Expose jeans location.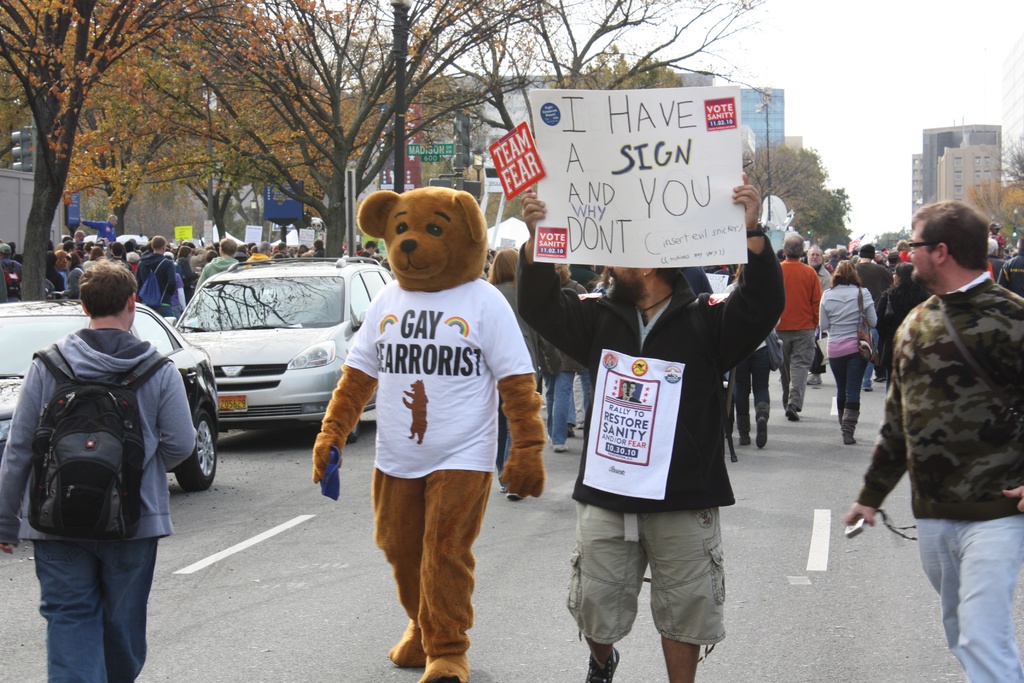
Exposed at 17, 523, 161, 668.
